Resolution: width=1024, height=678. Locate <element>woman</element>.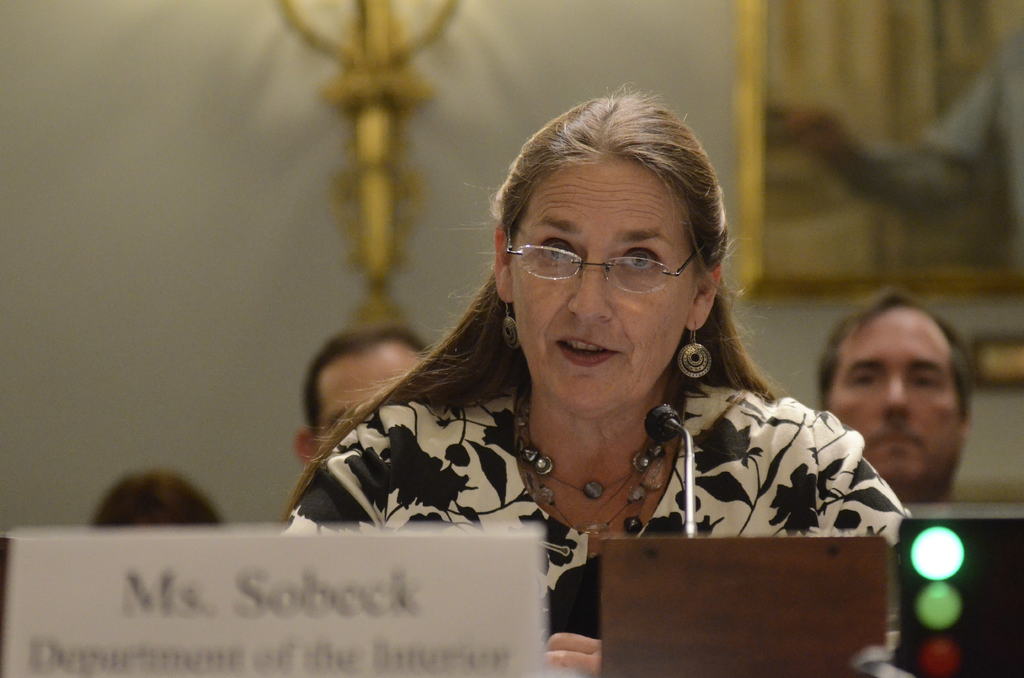
l=256, t=109, r=940, b=591.
